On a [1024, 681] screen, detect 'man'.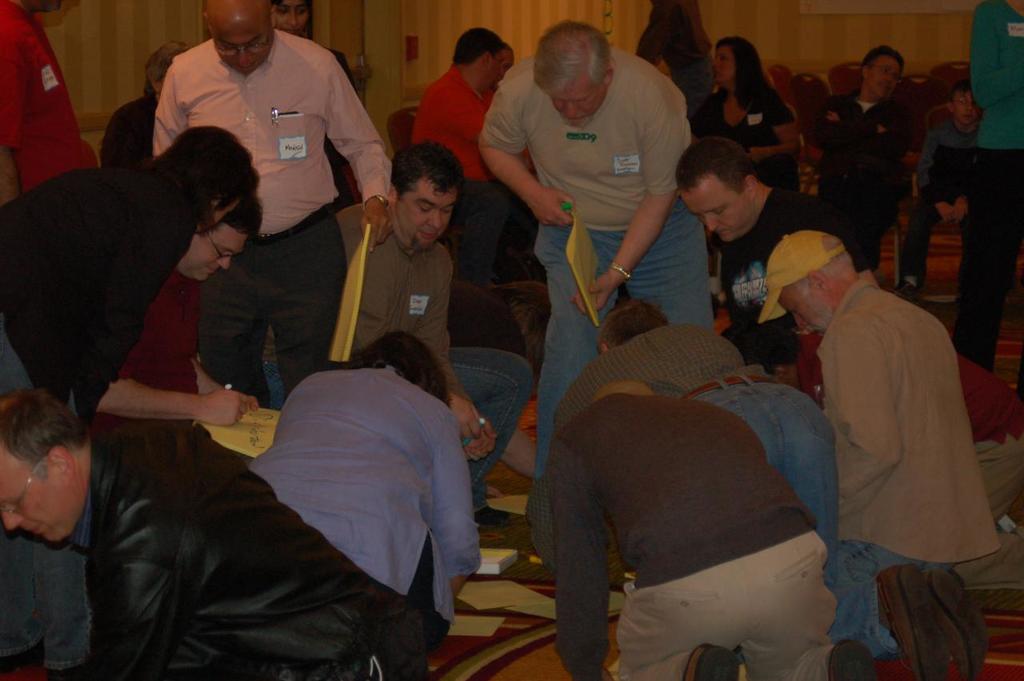
<box>957,0,1023,362</box>.
